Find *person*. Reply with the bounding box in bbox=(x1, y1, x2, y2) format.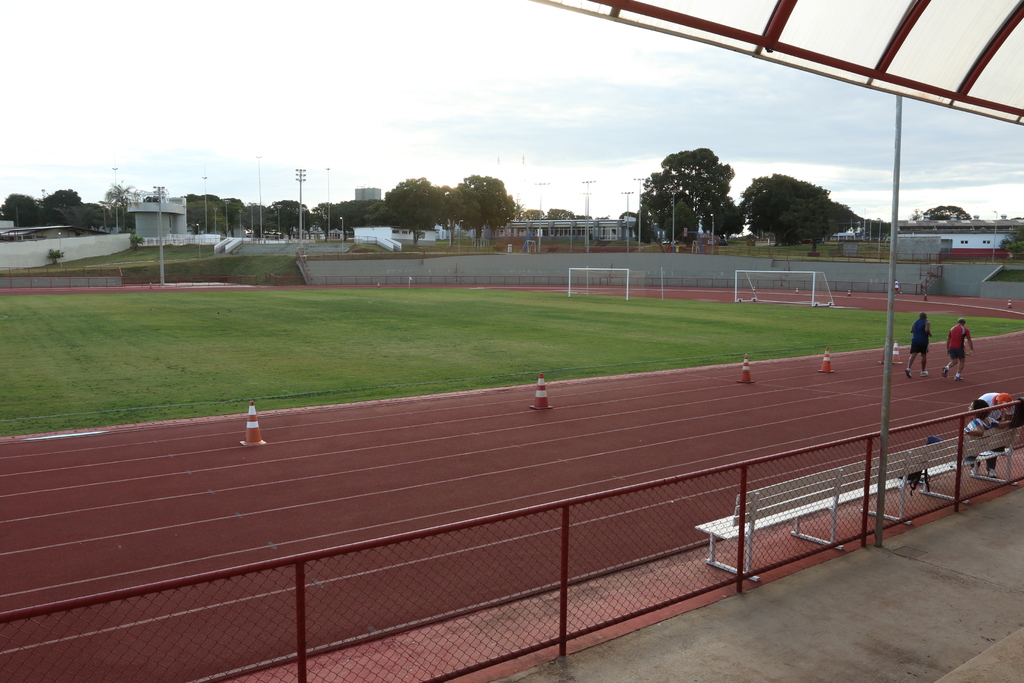
bbox=(893, 278, 901, 293).
